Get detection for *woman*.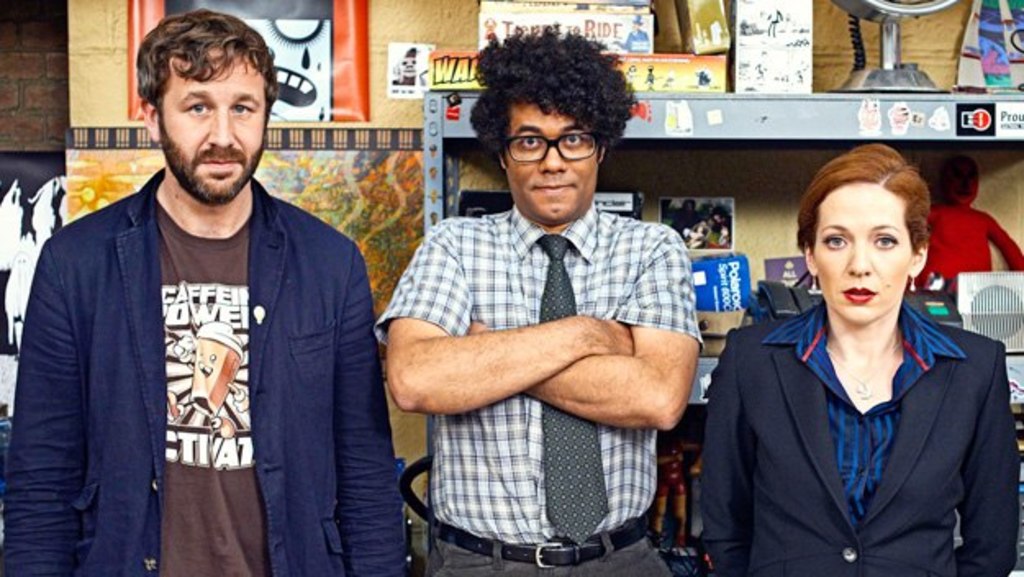
Detection: (703, 166, 1009, 576).
